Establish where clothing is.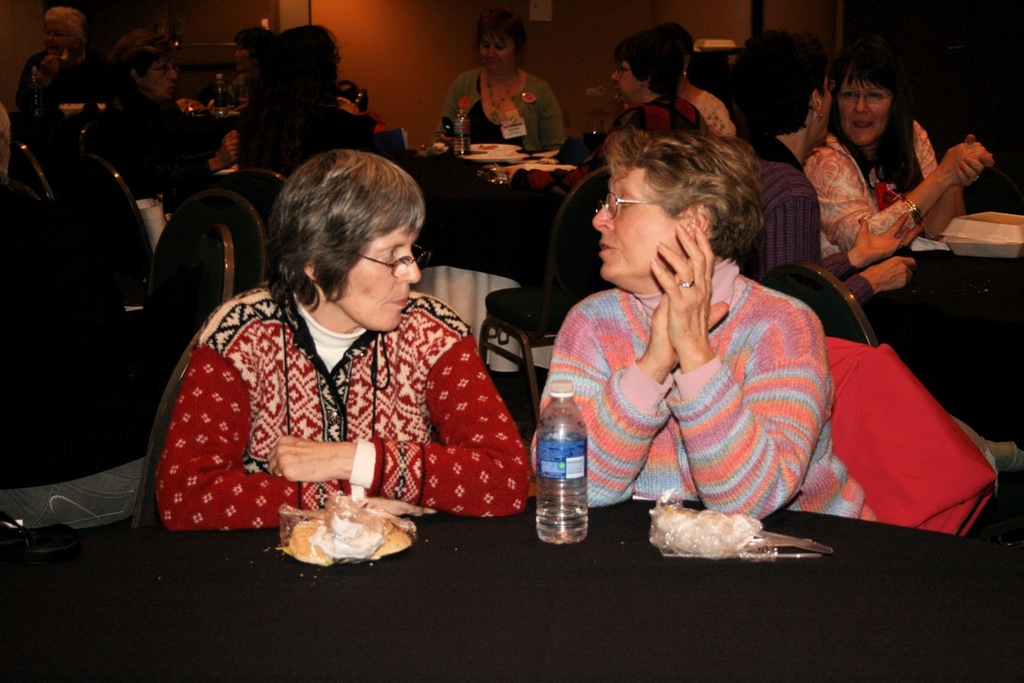
Established at box(160, 242, 514, 539).
